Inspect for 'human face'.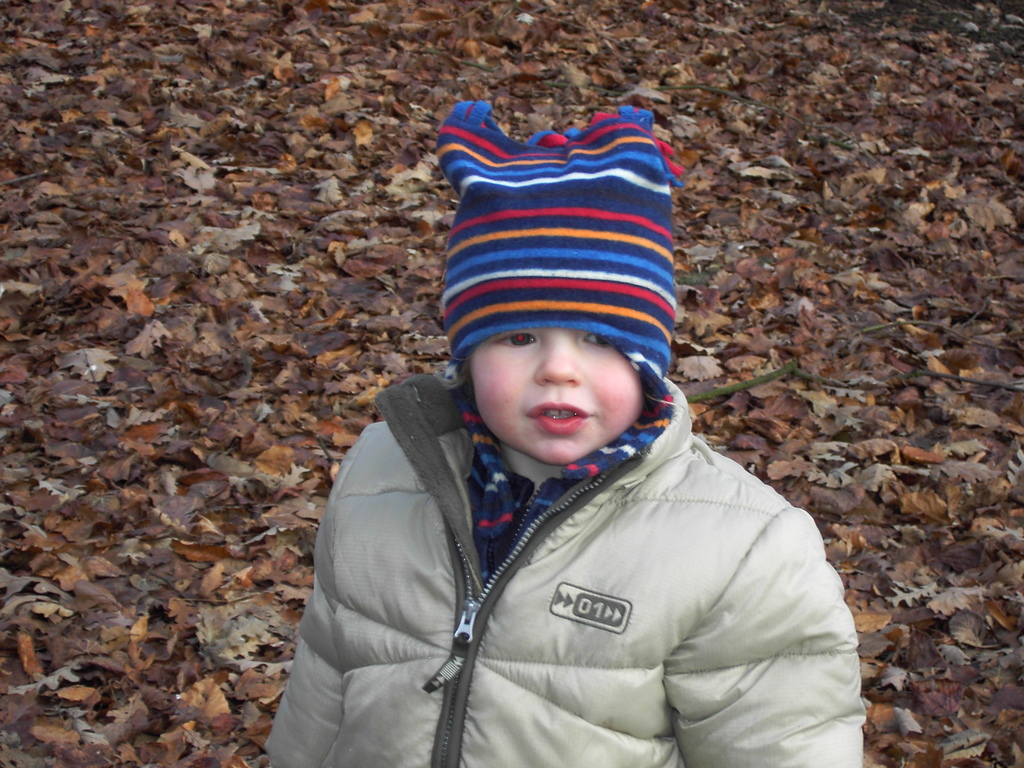
Inspection: left=472, top=321, right=648, bottom=461.
